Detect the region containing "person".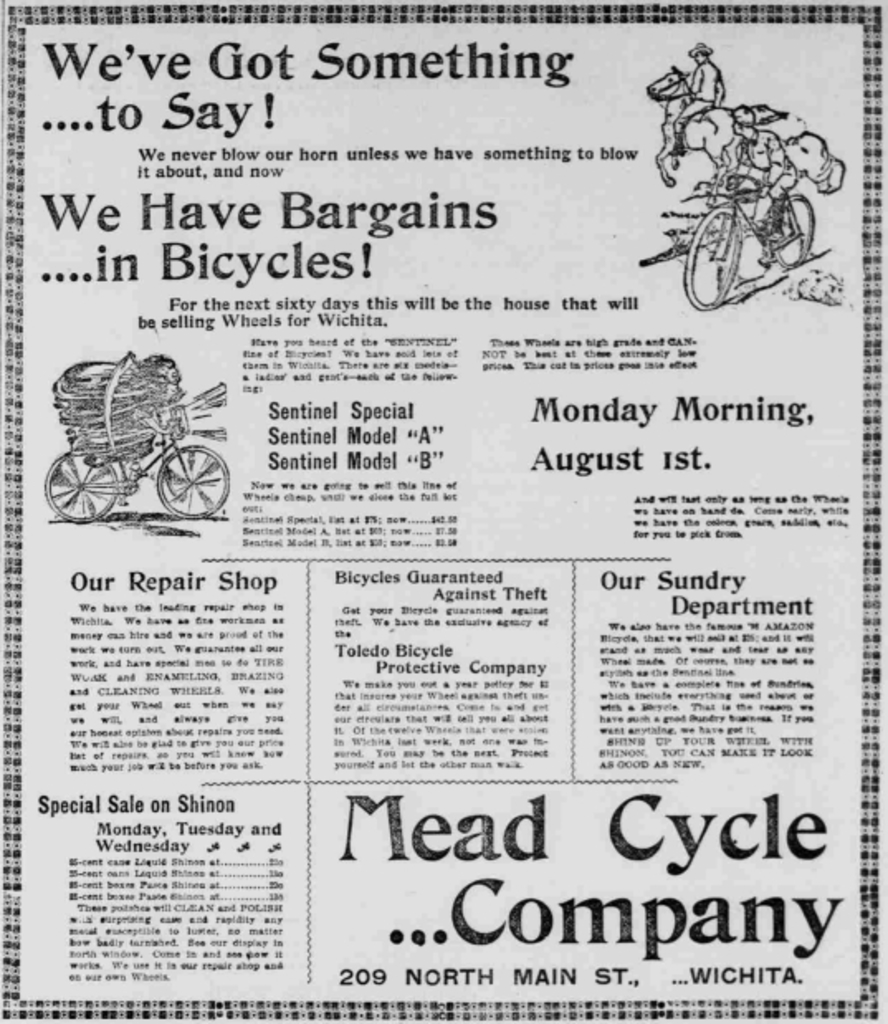
rect(729, 109, 797, 261).
